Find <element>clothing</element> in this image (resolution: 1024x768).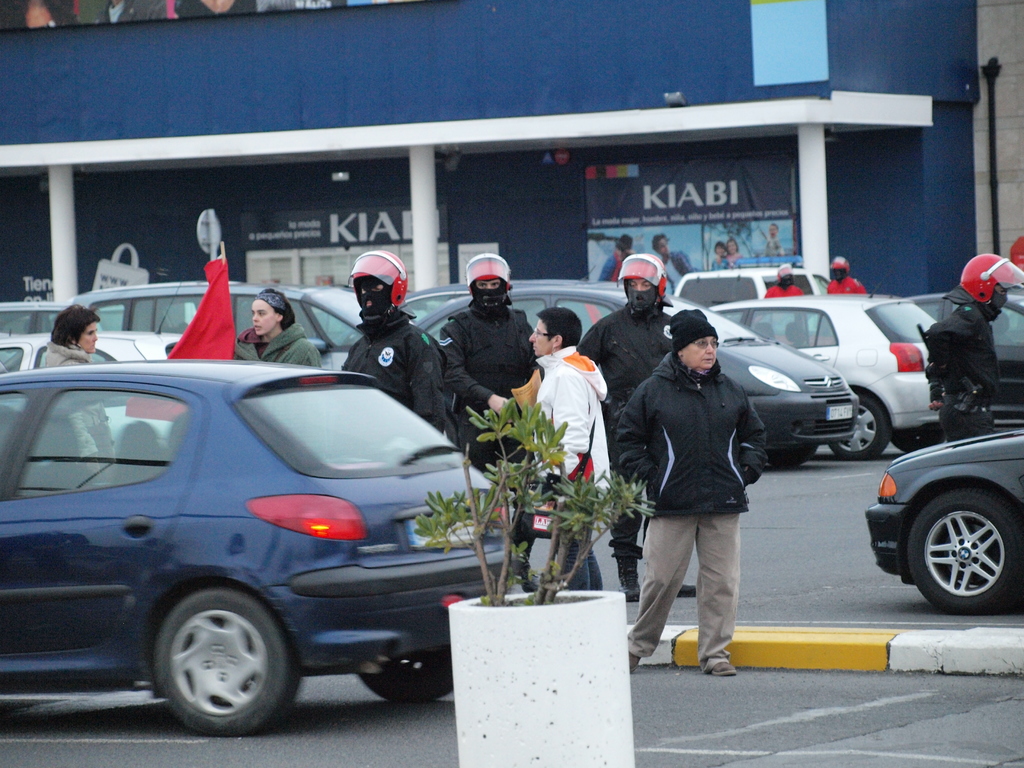
[579, 301, 676, 570].
